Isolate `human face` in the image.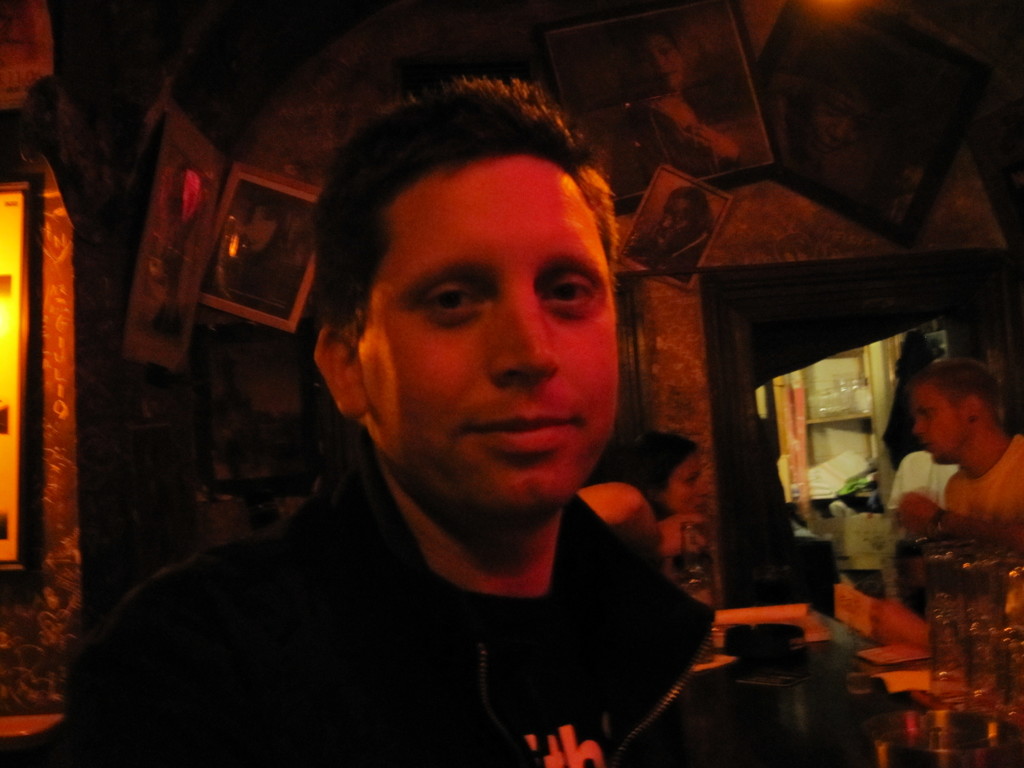
Isolated region: 360,163,613,507.
